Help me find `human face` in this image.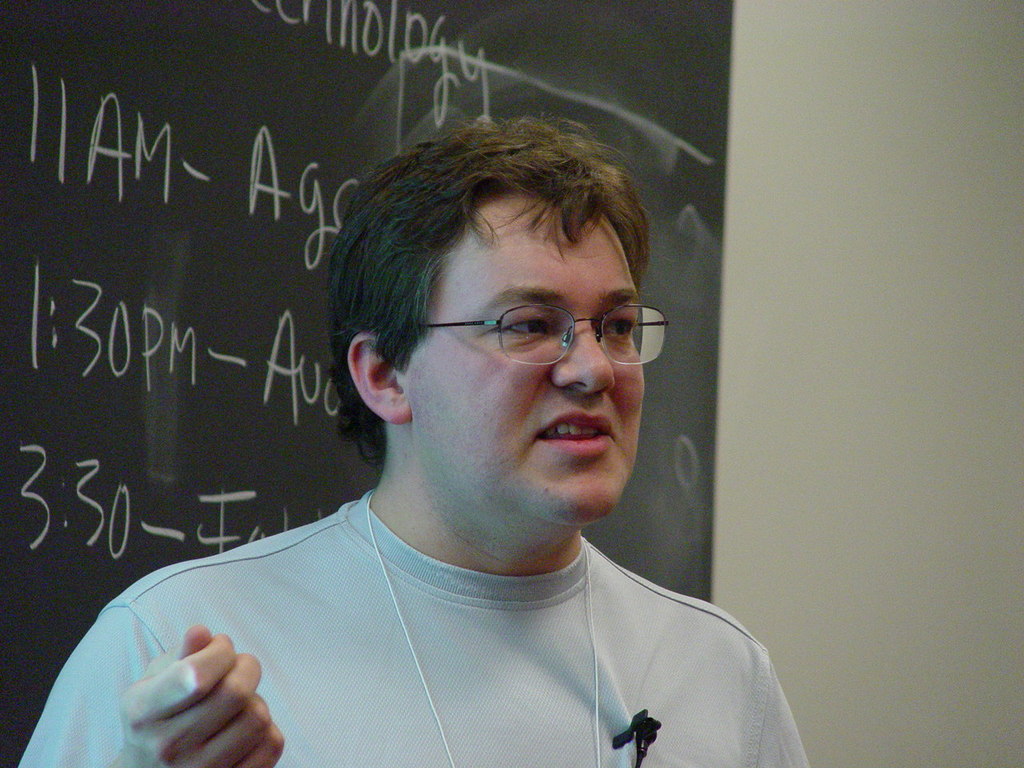
Found it: 410,196,648,518.
